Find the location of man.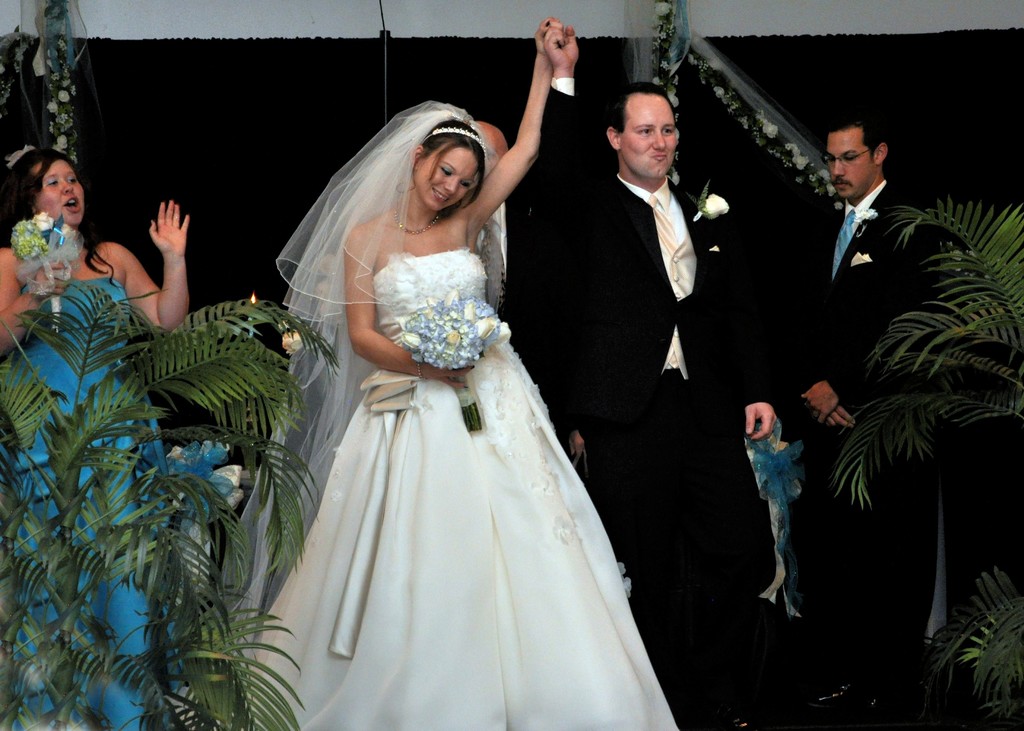
Location: [477,118,558,389].
